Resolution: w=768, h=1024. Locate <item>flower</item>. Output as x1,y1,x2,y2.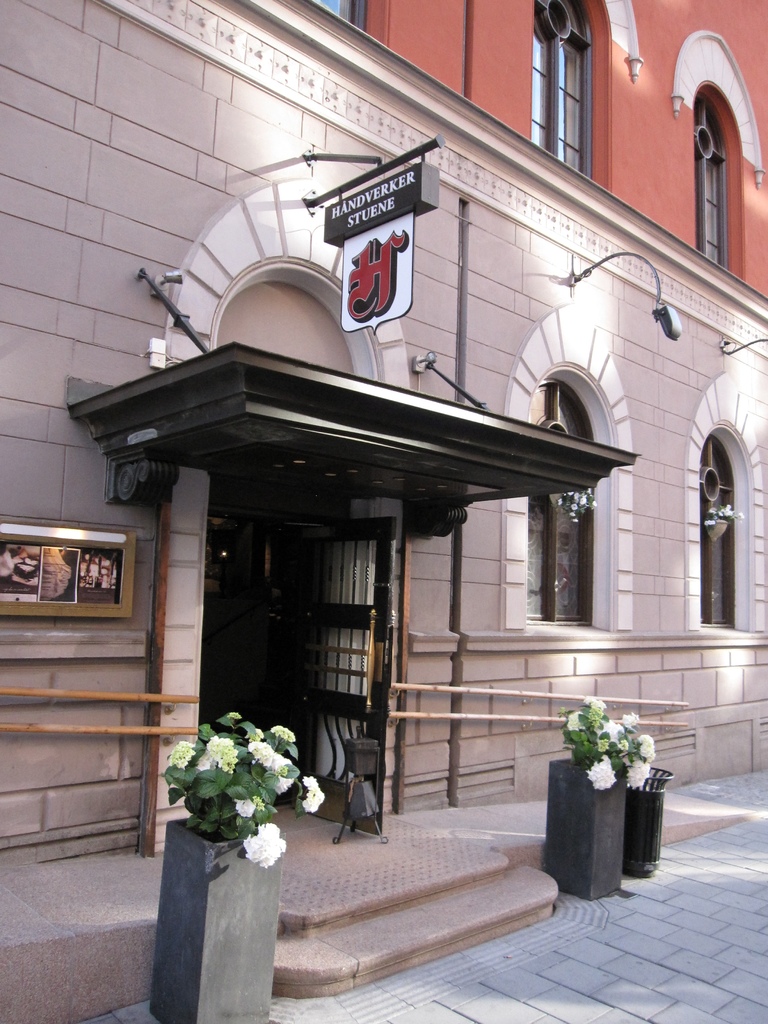
271,771,300,796.
